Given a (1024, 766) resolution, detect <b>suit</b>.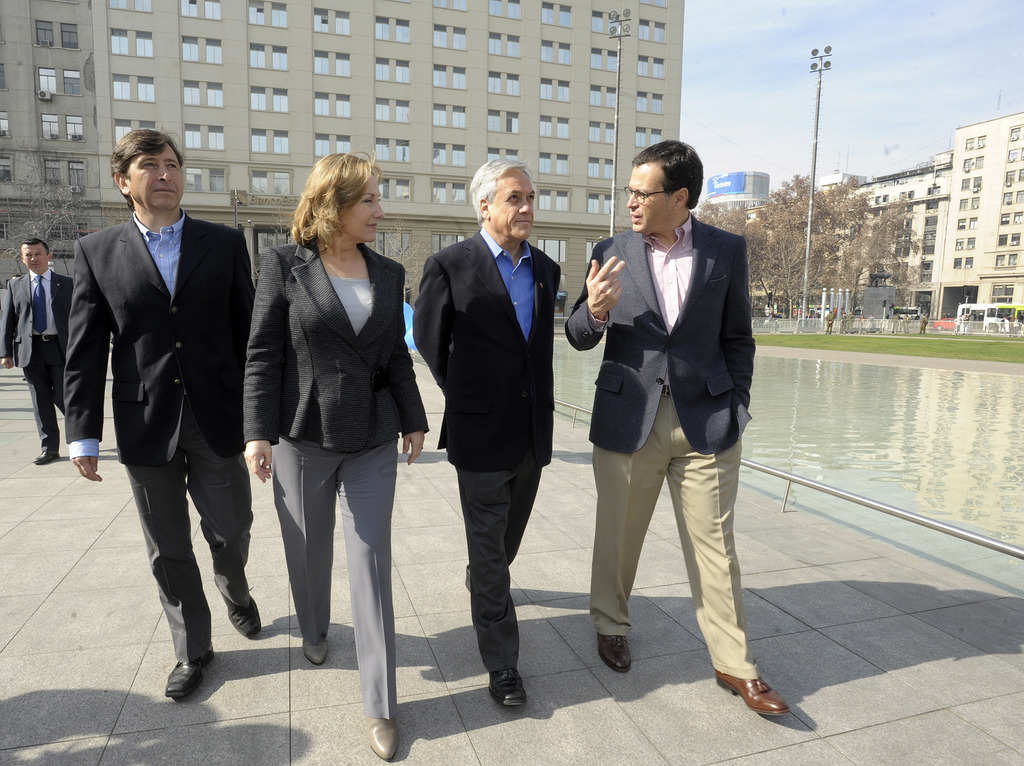
locate(408, 231, 563, 675).
